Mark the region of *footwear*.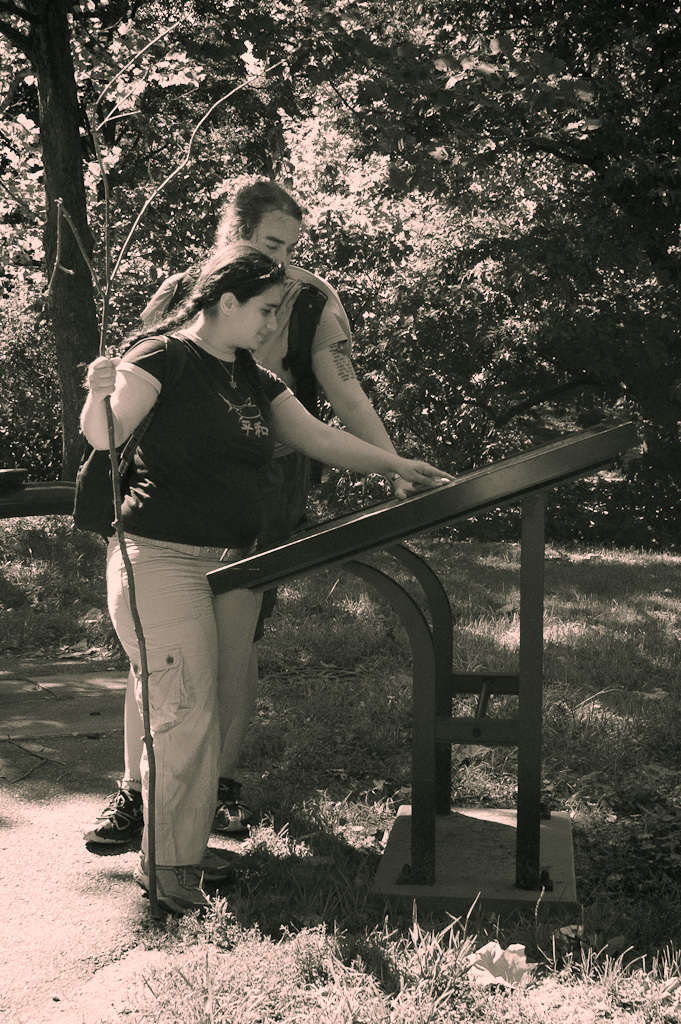
Region: 136, 857, 219, 918.
